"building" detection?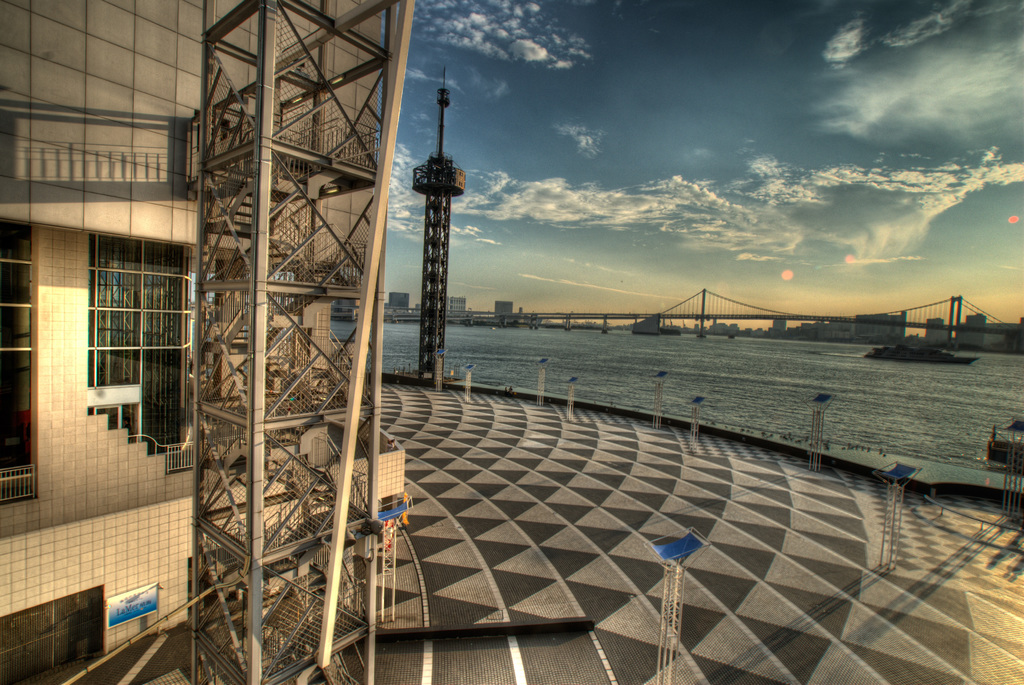
crop(961, 308, 983, 345)
